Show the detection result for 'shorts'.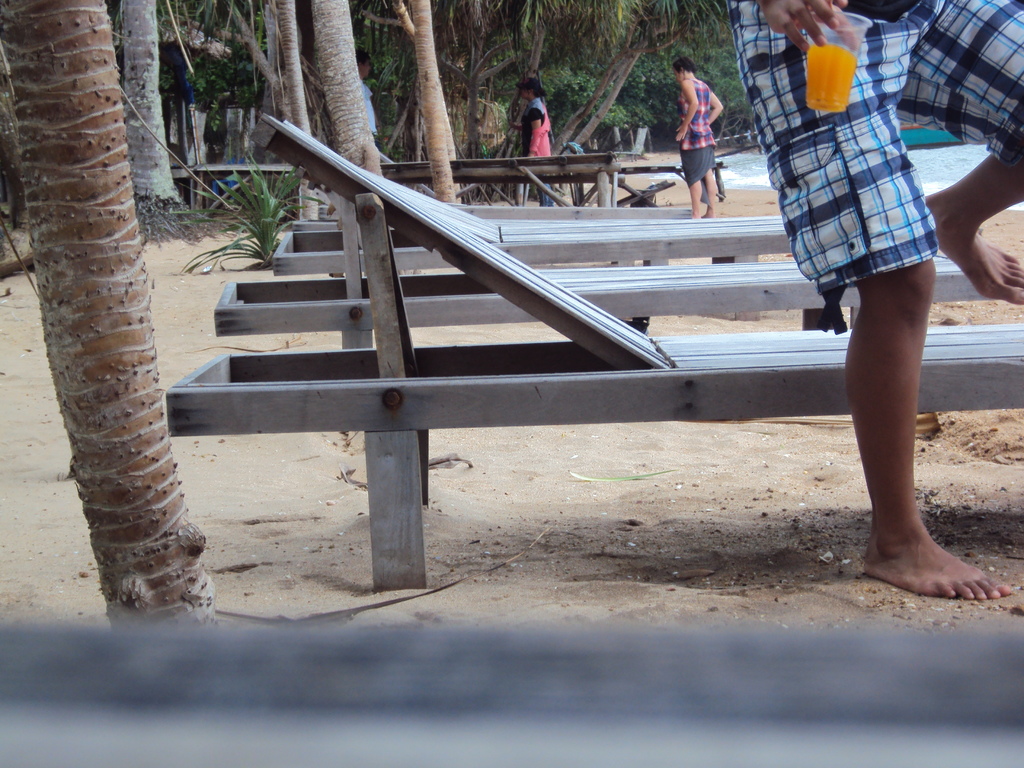
{"x1": 724, "y1": 0, "x2": 1023, "y2": 288}.
